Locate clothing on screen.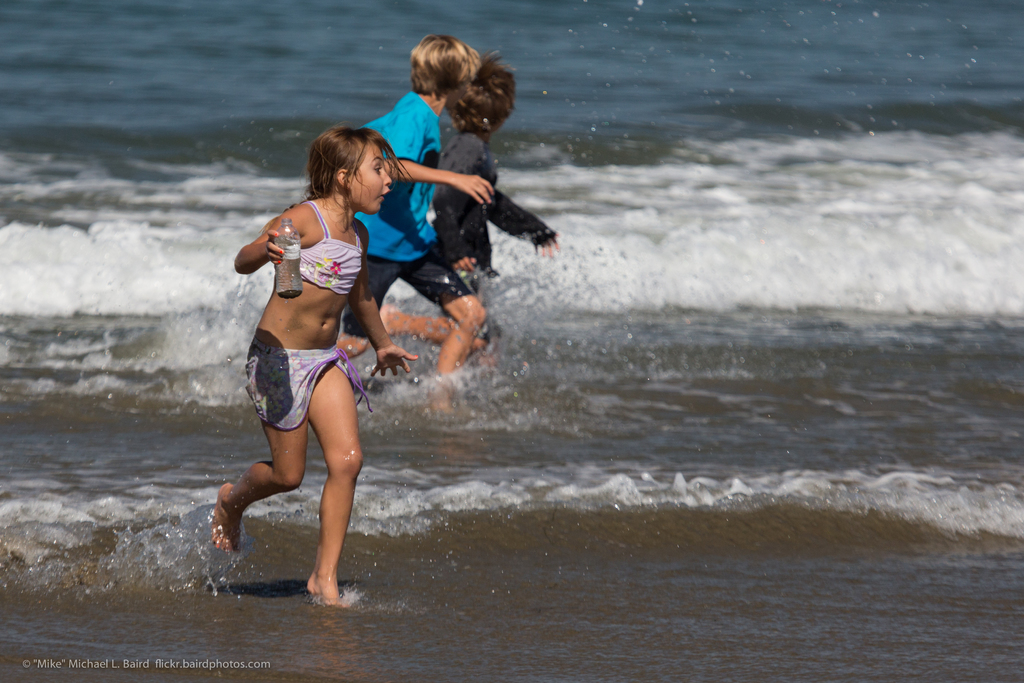
On screen at BBox(249, 204, 362, 423).
